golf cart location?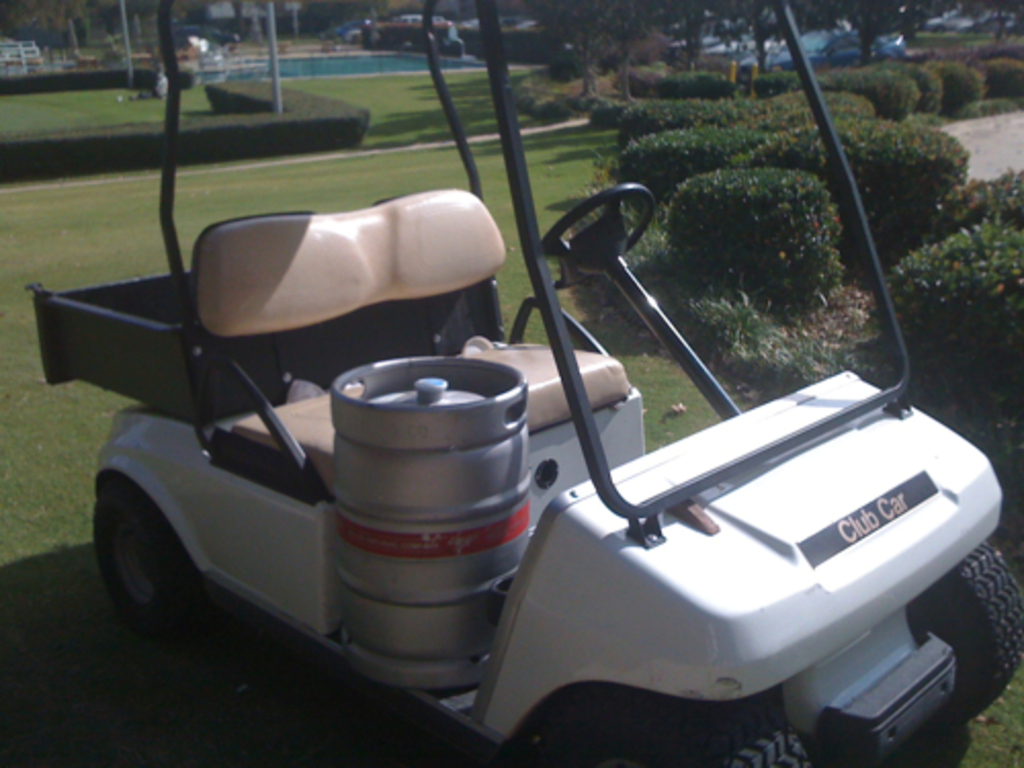
Rect(25, 0, 1022, 766)
